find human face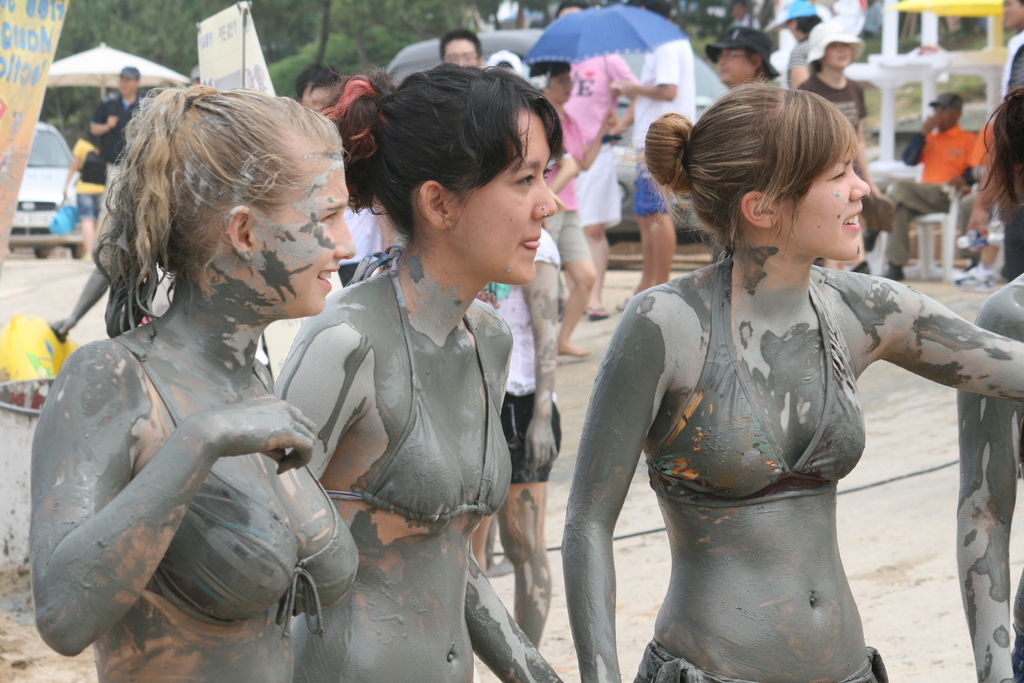
crop(771, 147, 874, 256)
